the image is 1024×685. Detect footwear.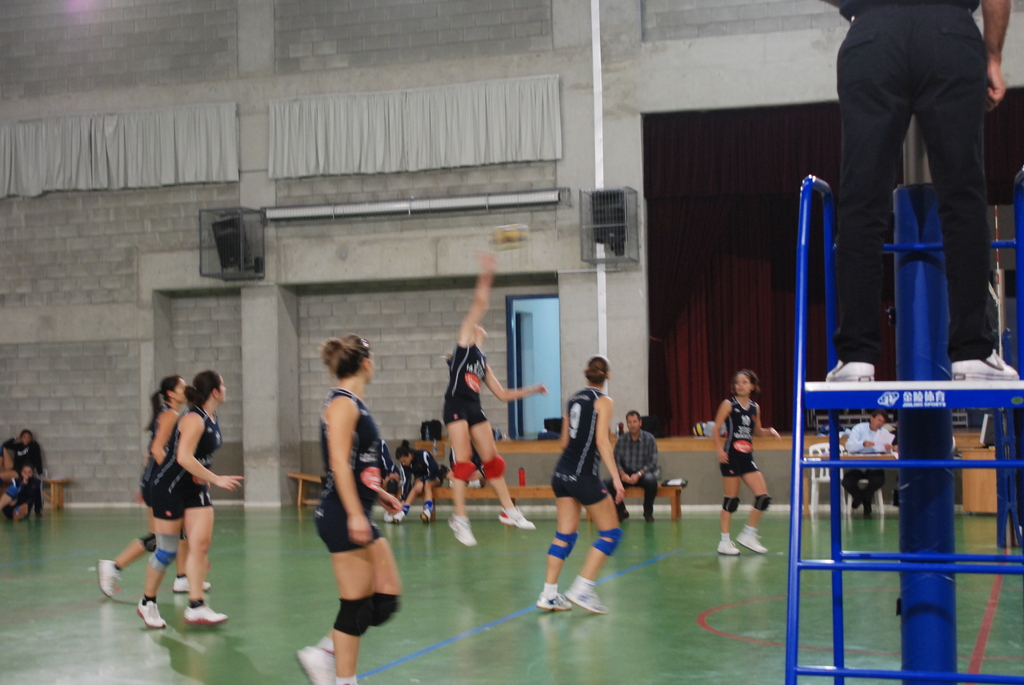
Detection: {"x1": 567, "y1": 581, "x2": 609, "y2": 614}.
